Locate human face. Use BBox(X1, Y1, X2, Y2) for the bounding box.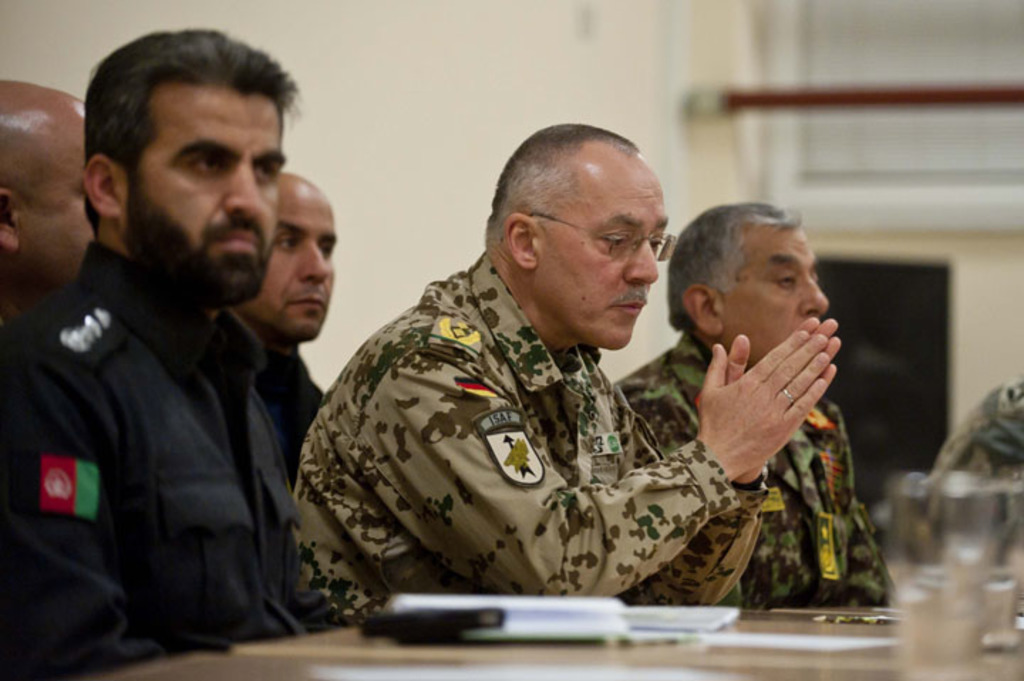
BBox(730, 220, 828, 367).
